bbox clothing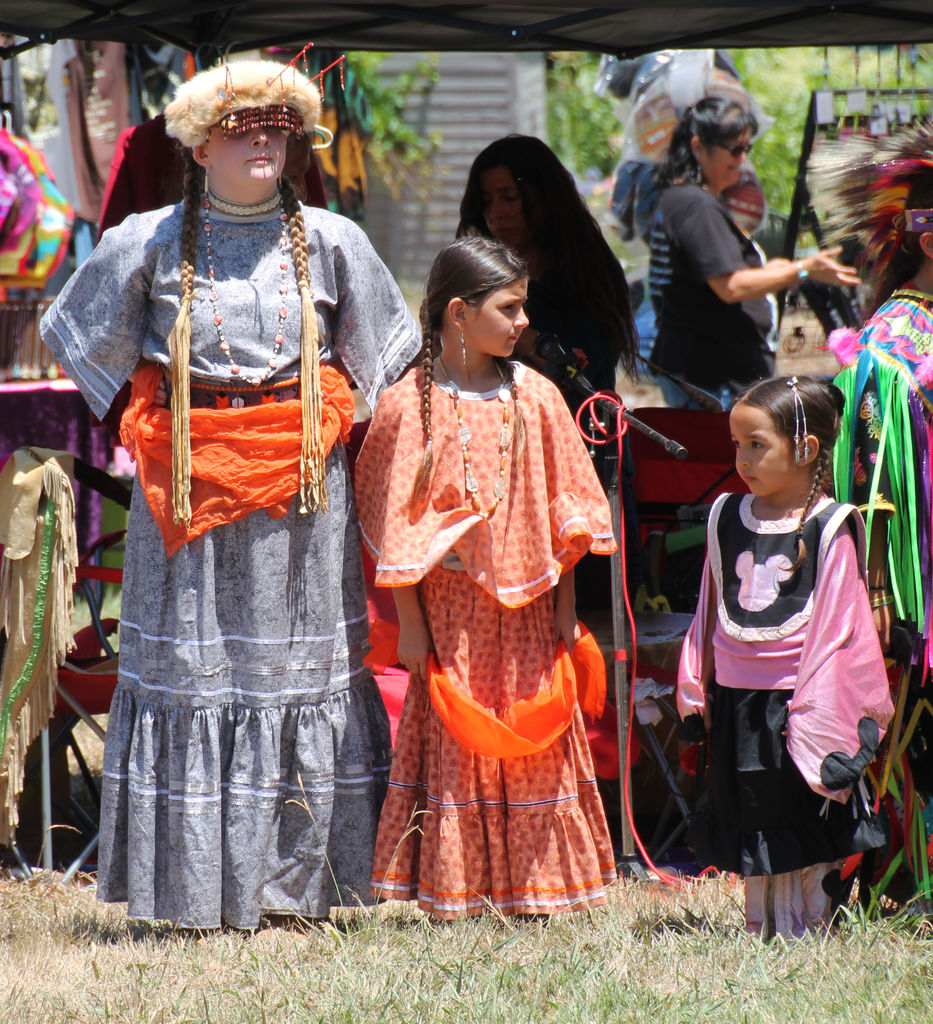
pyautogui.locateOnScreen(33, 175, 425, 932)
